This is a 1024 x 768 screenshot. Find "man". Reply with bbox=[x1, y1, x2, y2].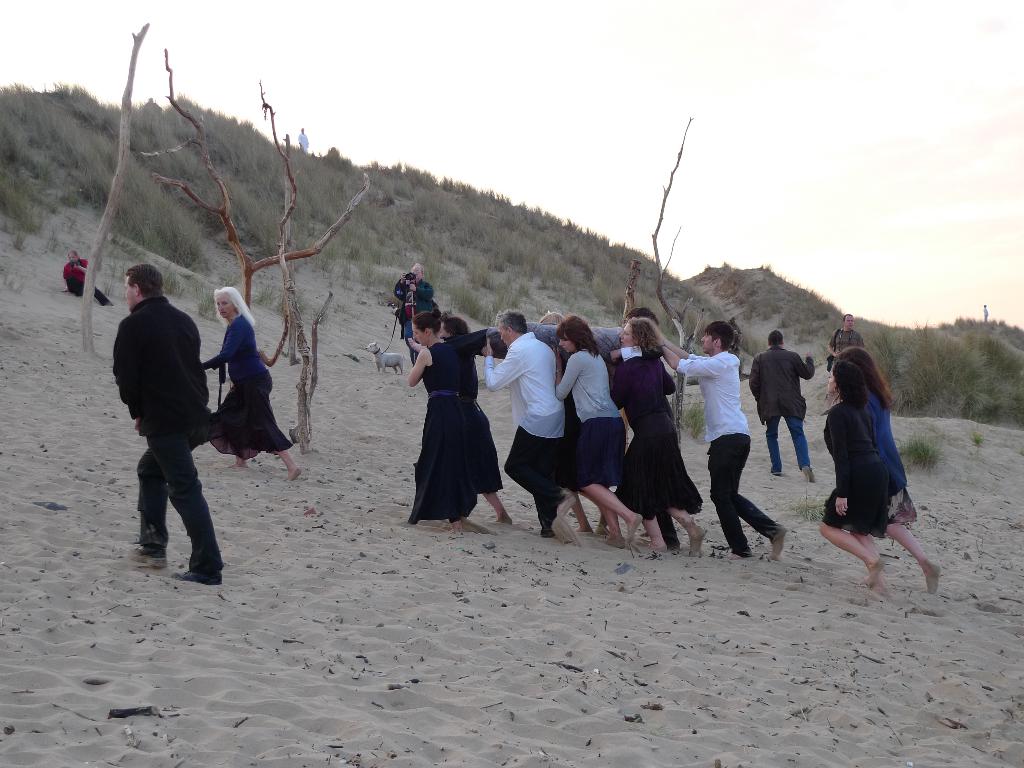
bbox=[393, 262, 431, 362].
